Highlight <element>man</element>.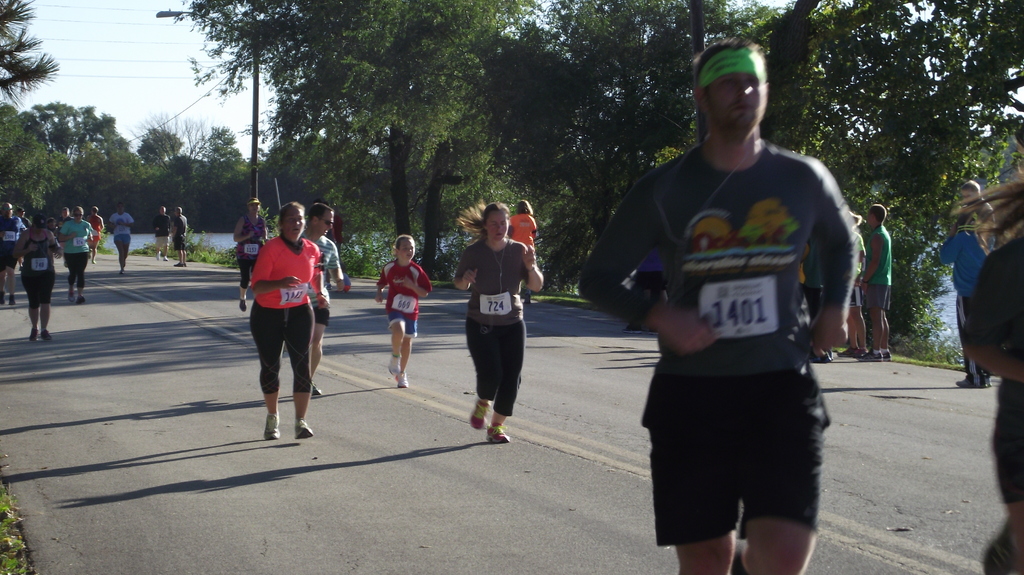
Highlighted region: detection(18, 205, 33, 269).
